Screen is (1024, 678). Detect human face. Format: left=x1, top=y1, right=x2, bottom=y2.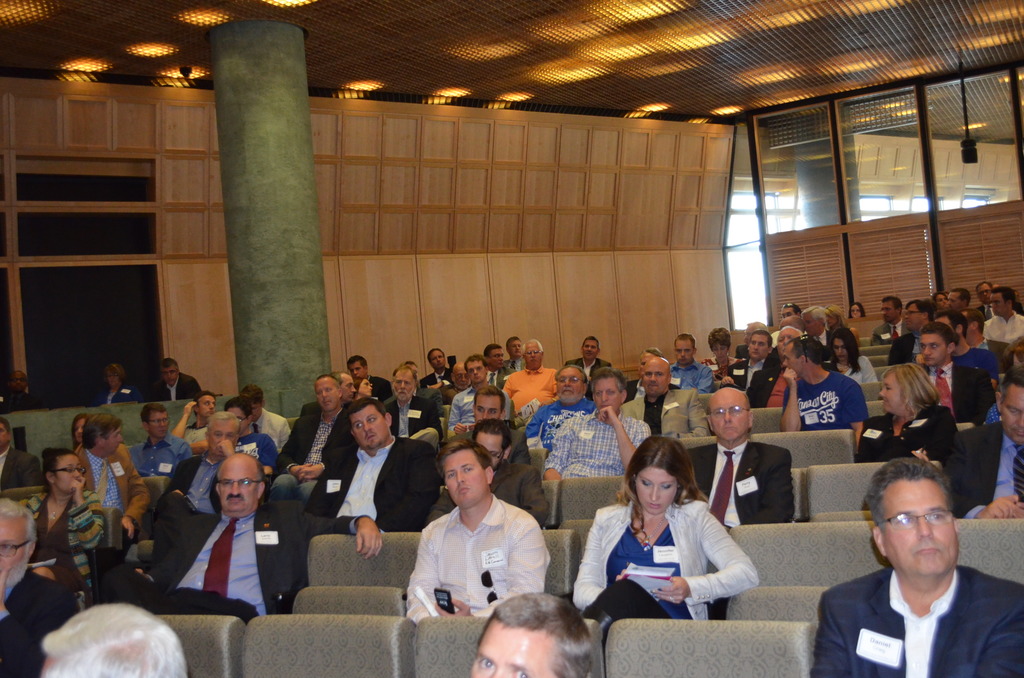
left=877, top=375, right=901, bottom=412.
